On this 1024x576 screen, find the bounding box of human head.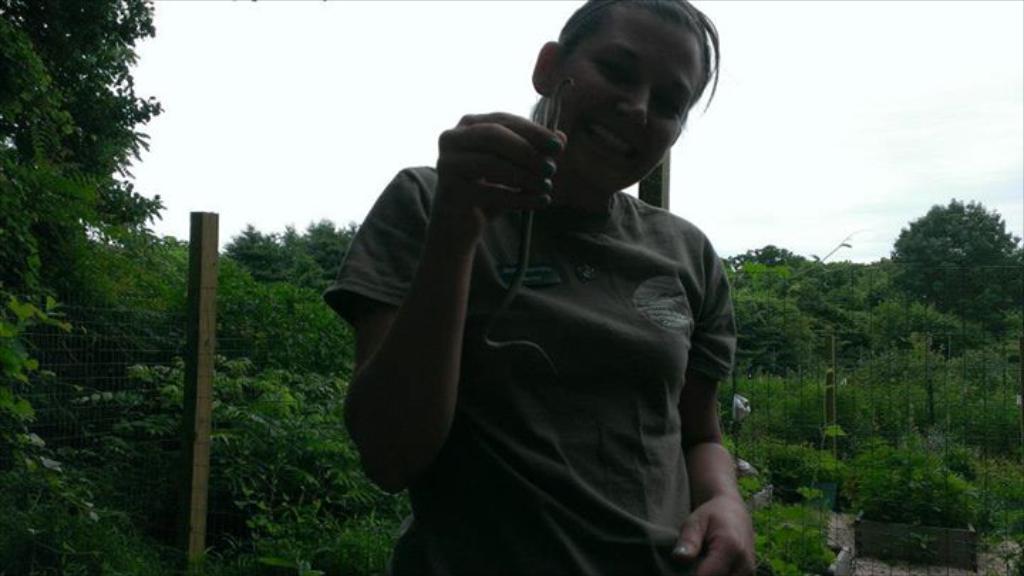
Bounding box: (536, 0, 722, 195).
